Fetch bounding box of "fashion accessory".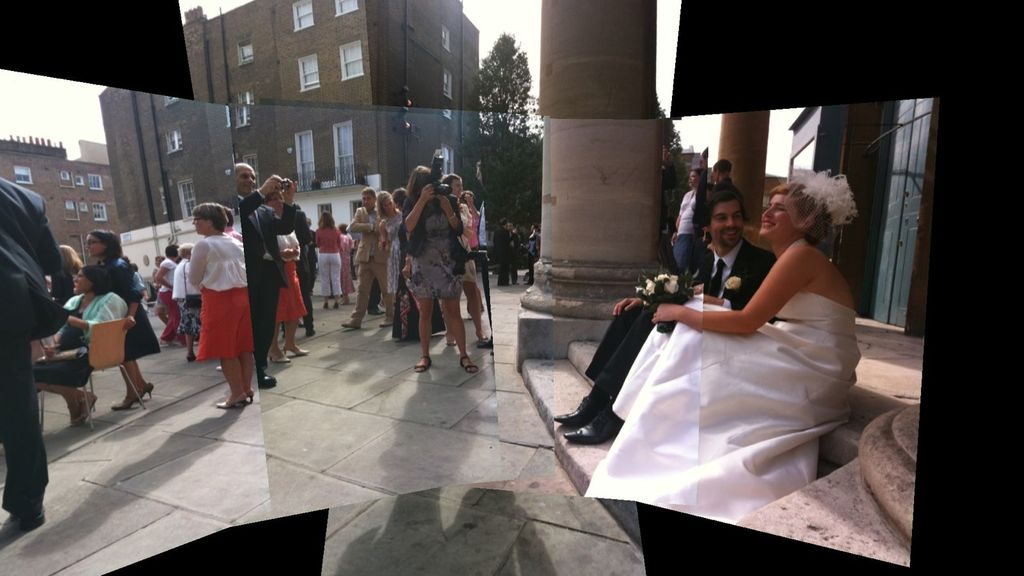
Bbox: select_region(380, 317, 394, 325).
